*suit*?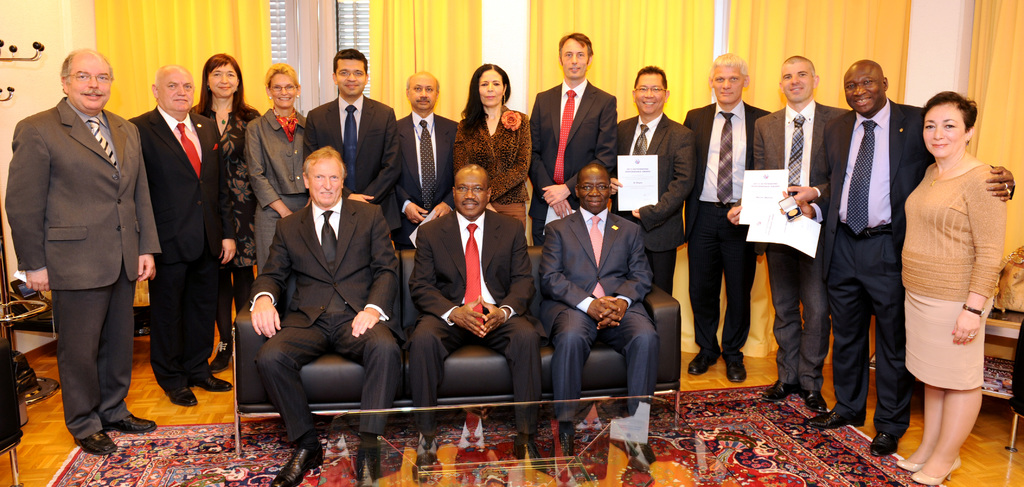
(left=612, top=112, right=695, bottom=294)
